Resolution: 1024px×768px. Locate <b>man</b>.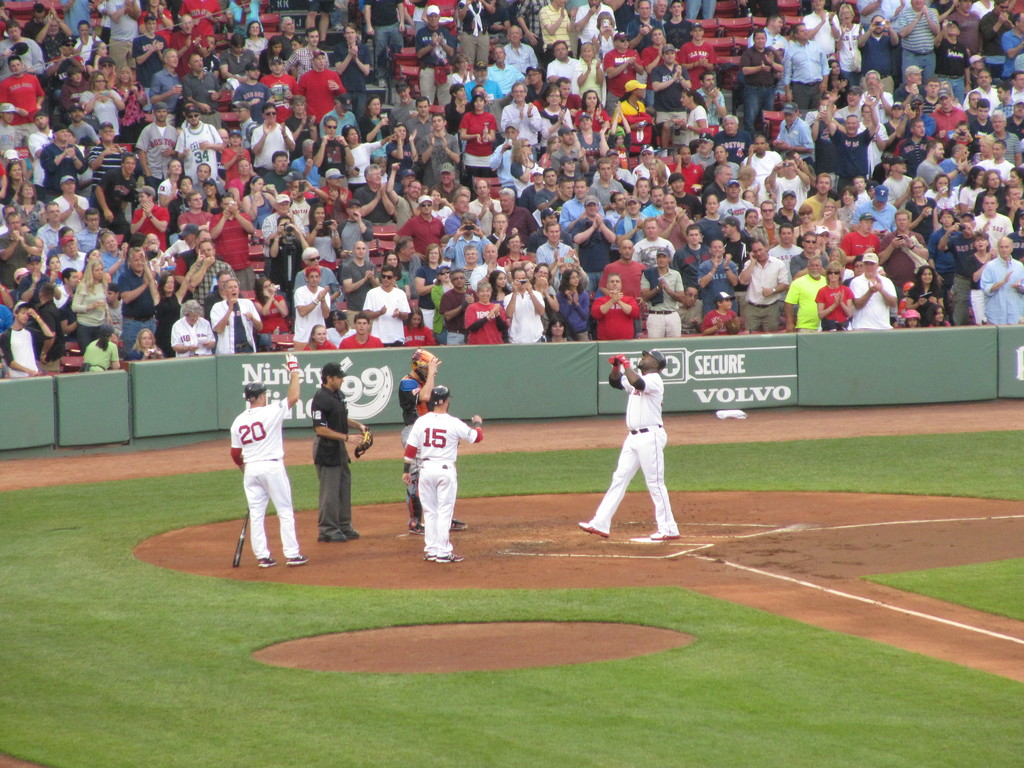
{"x1": 289, "y1": 267, "x2": 332, "y2": 351}.
